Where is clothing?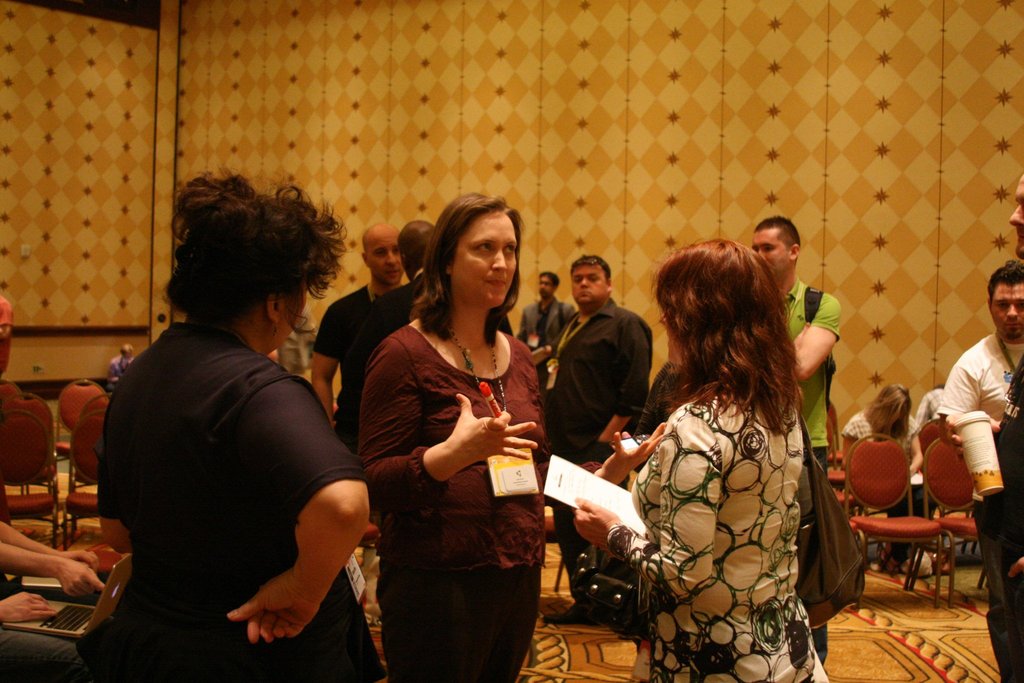
(601,304,853,668).
